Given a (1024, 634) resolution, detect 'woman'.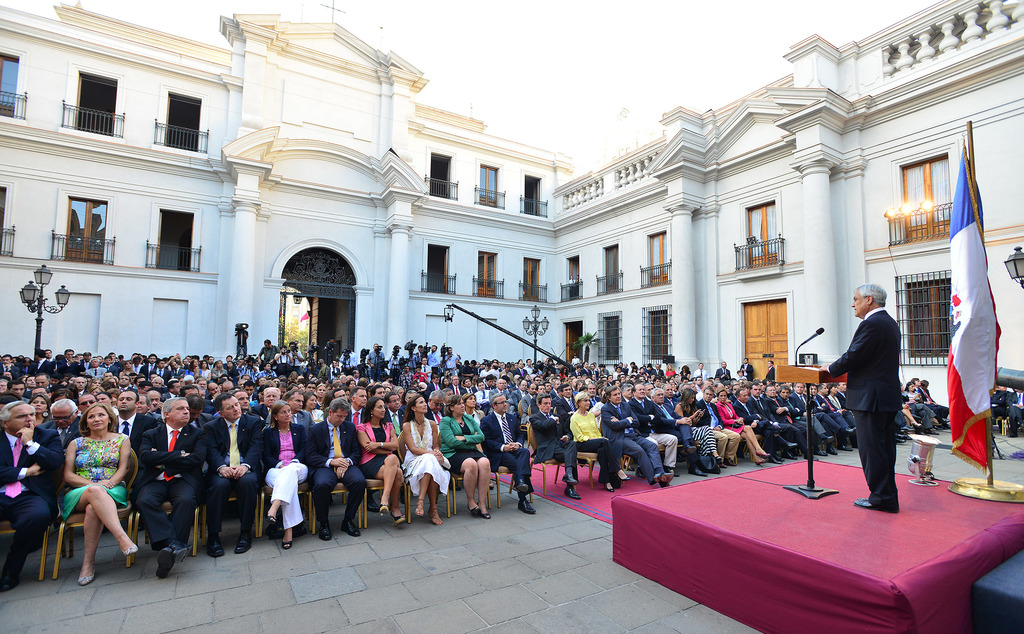
region(314, 383, 330, 400).
